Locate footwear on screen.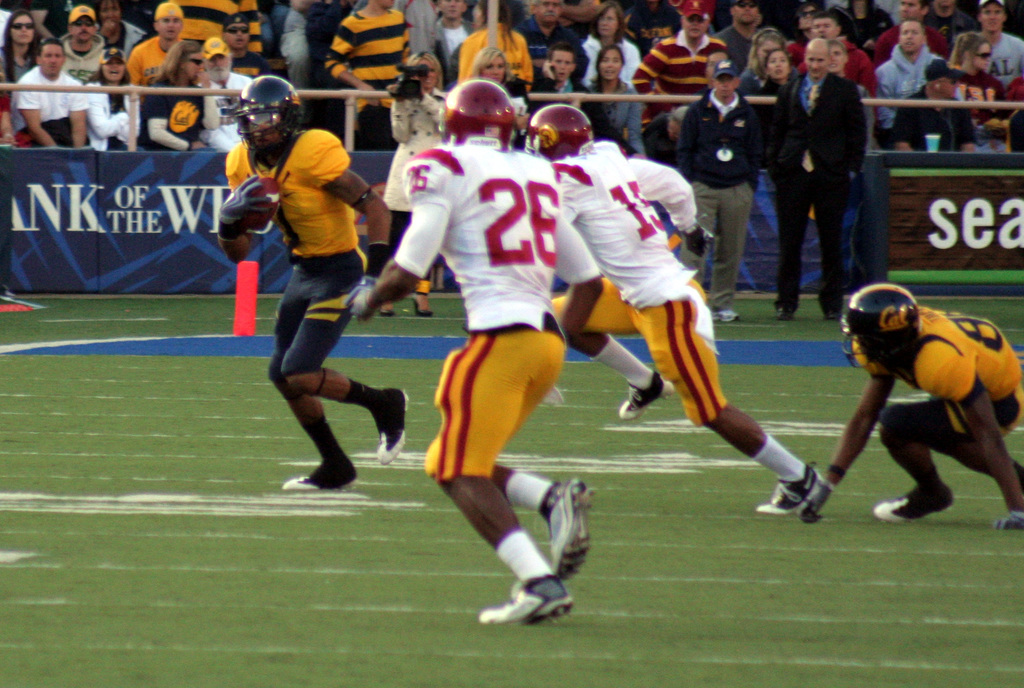
On screen at locate(867, 476, 948, 524).
